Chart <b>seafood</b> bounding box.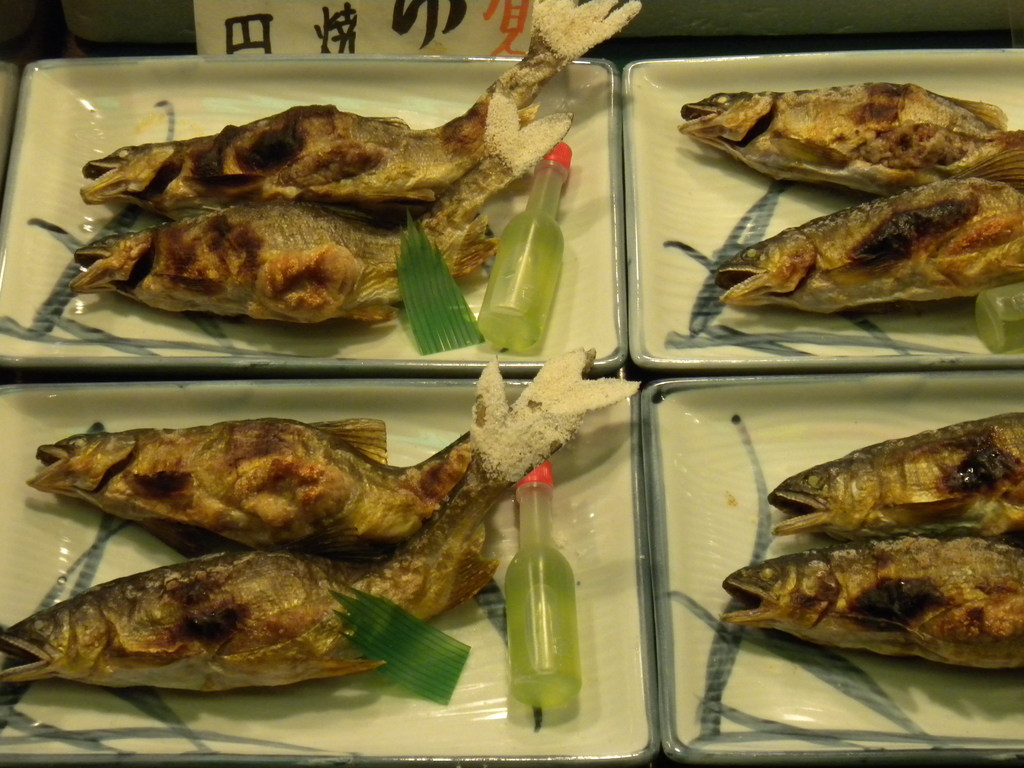
Charted: left=717, top=535, right=1023, bottom=669.
